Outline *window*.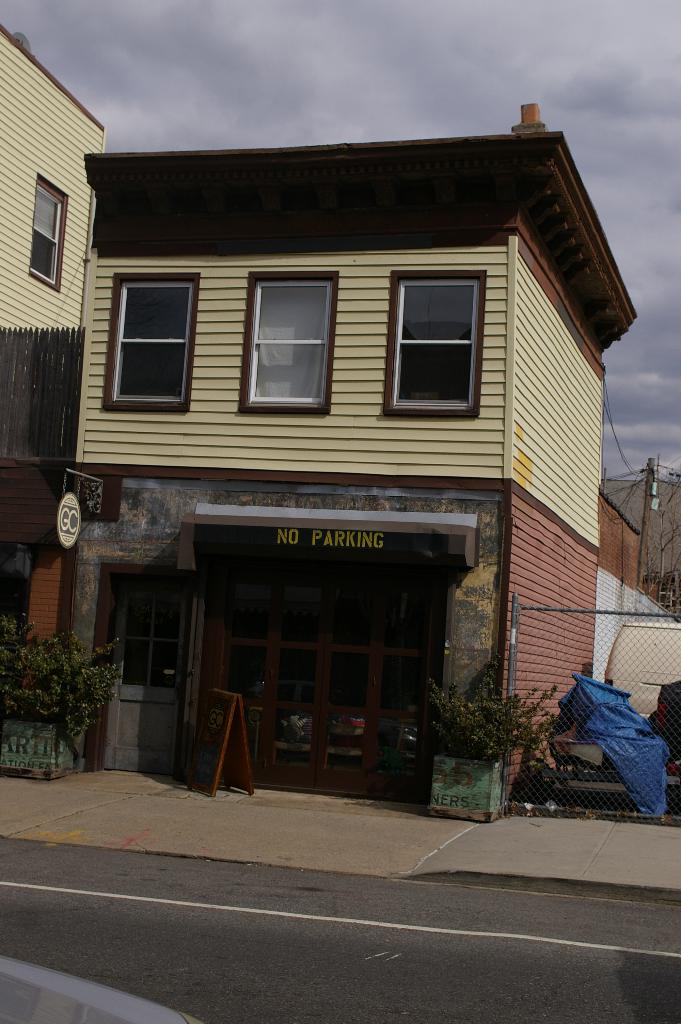
Outline: crop(238, 271, 336, 413).
